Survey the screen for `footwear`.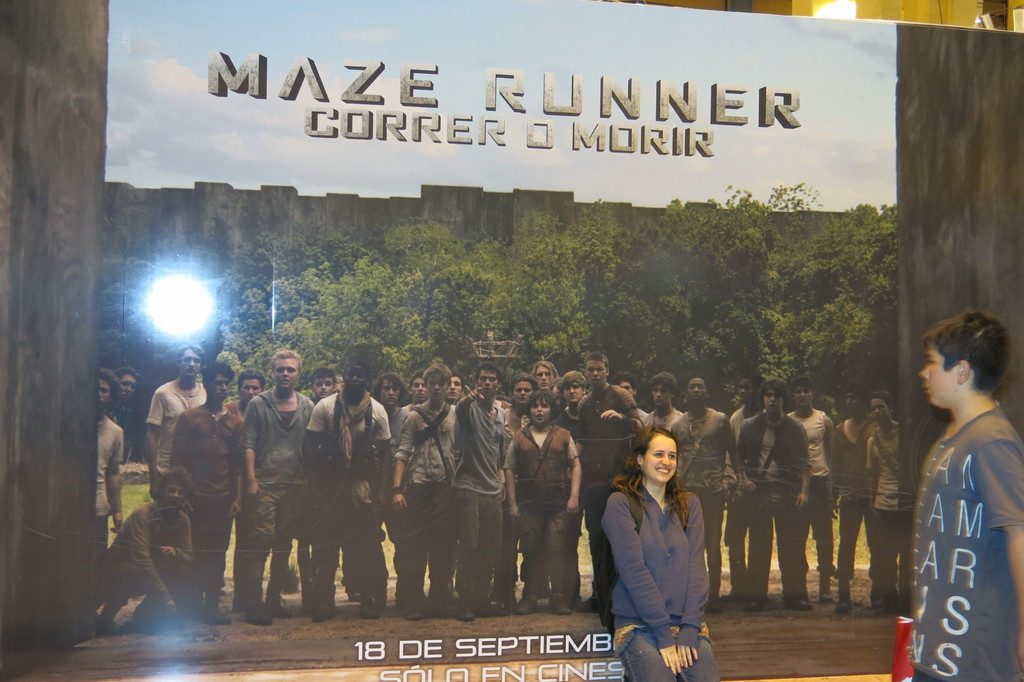
Survey found: (left=263, top=598, right=286, bottom=623).
